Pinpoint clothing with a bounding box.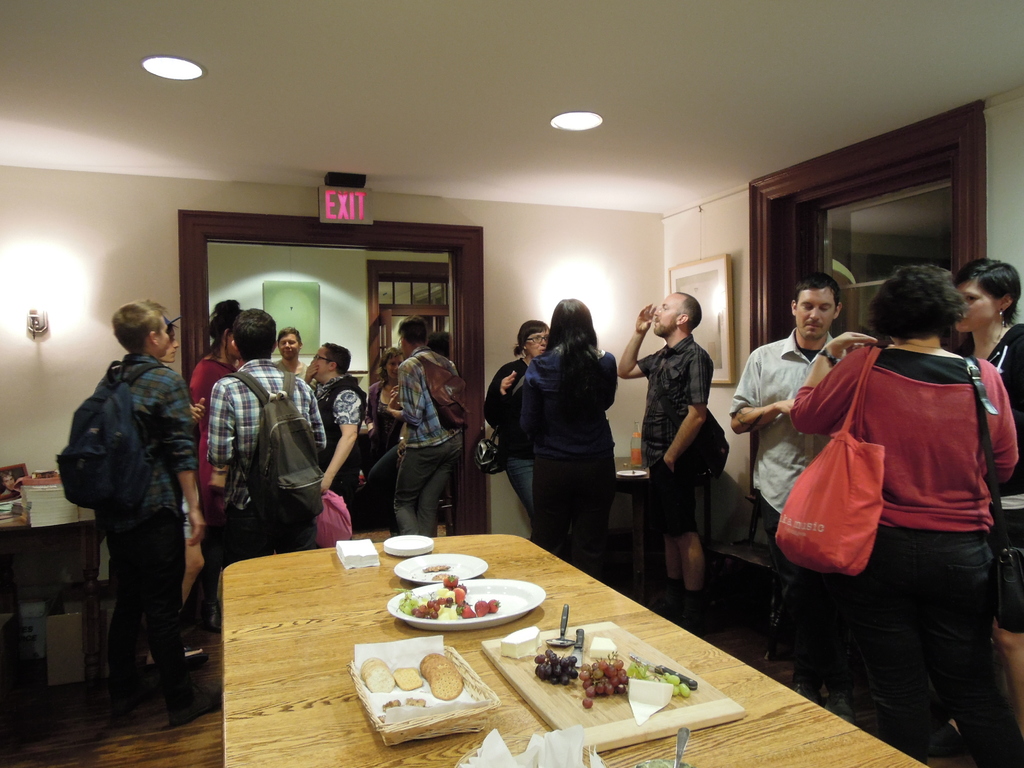
[left=635, top=331, right=716, bottom=627].
